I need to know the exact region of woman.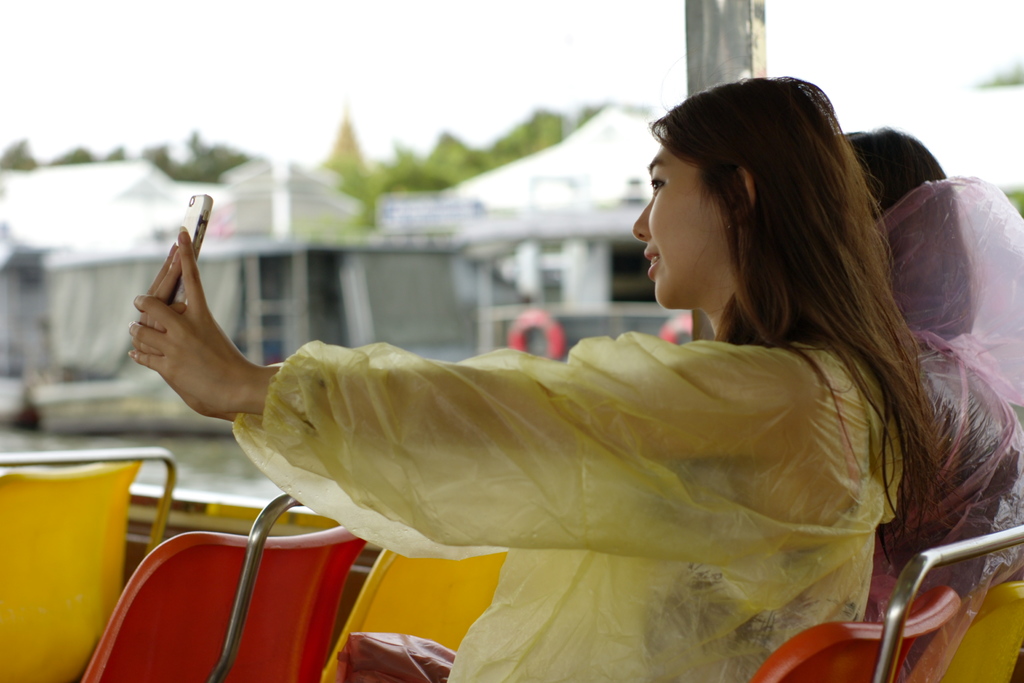
Region: x1=121, y1=52, x2=963, y2=682.
